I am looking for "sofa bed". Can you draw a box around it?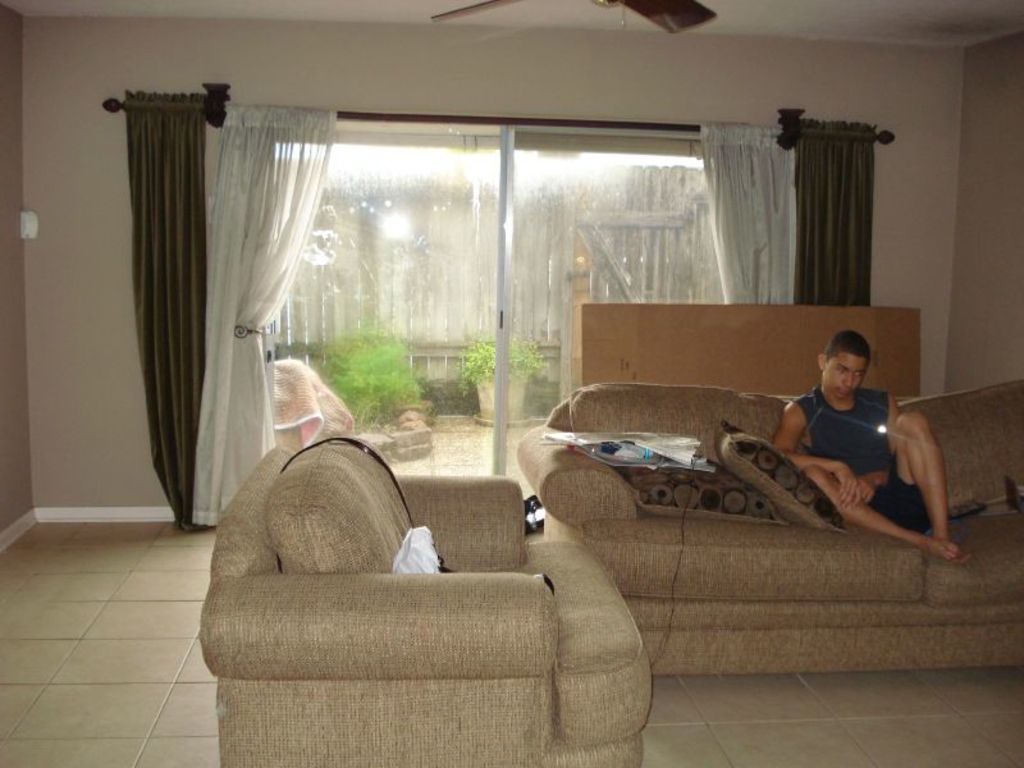
Sure, the bounding box is 521,375,1023,676.
